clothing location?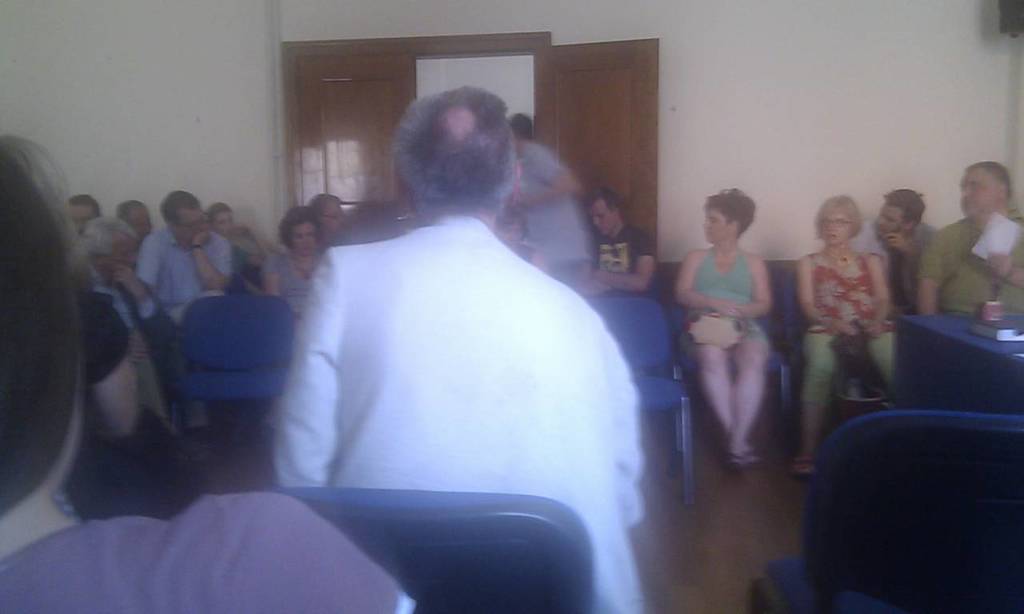
{"left": 686, "top": 242, "right": 764, "bottom": 357}
